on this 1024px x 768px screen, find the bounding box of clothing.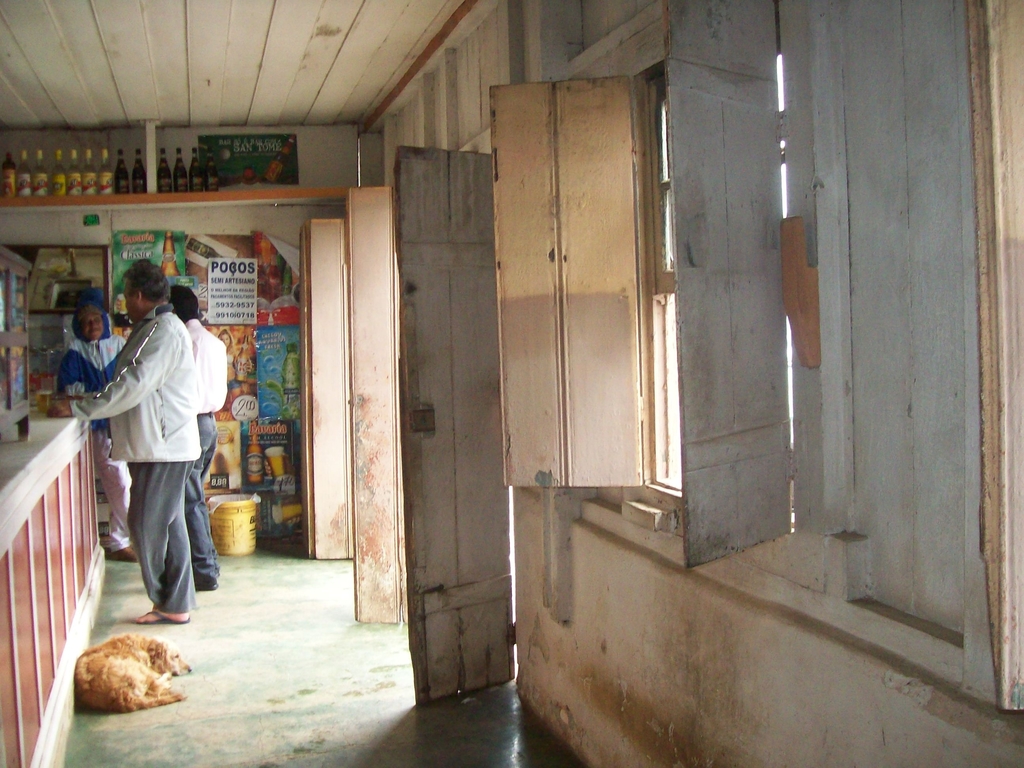
Bounding box: crop(184, 321, 229, 582).
